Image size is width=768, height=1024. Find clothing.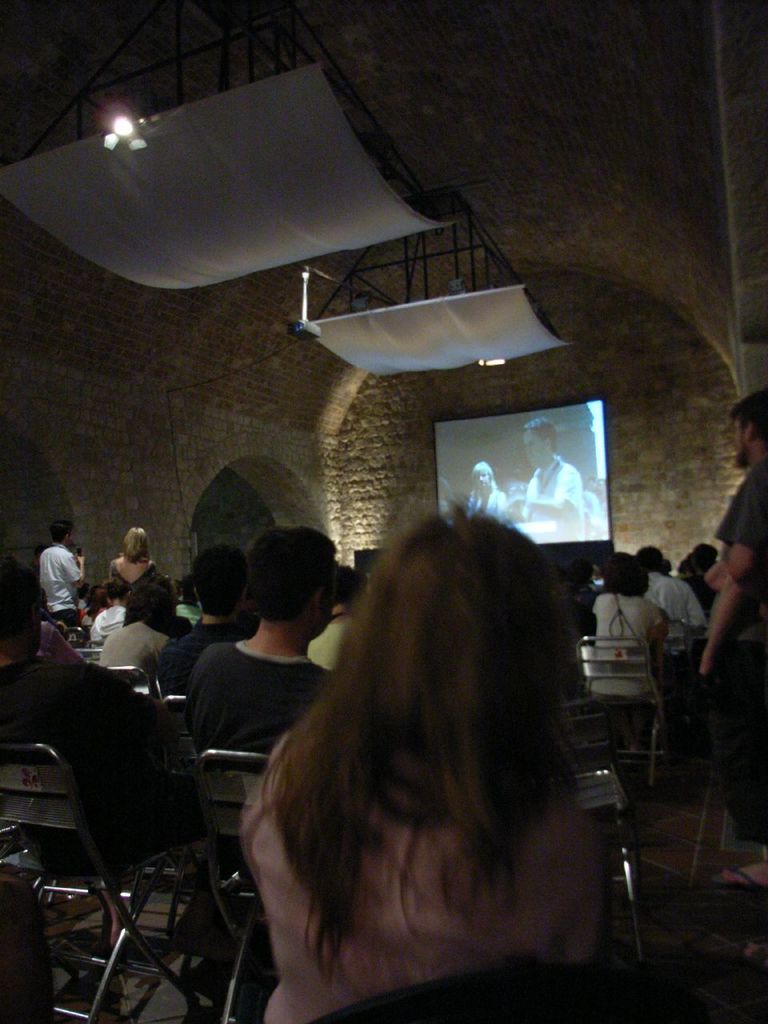
box(644, 569, 710, 623).
